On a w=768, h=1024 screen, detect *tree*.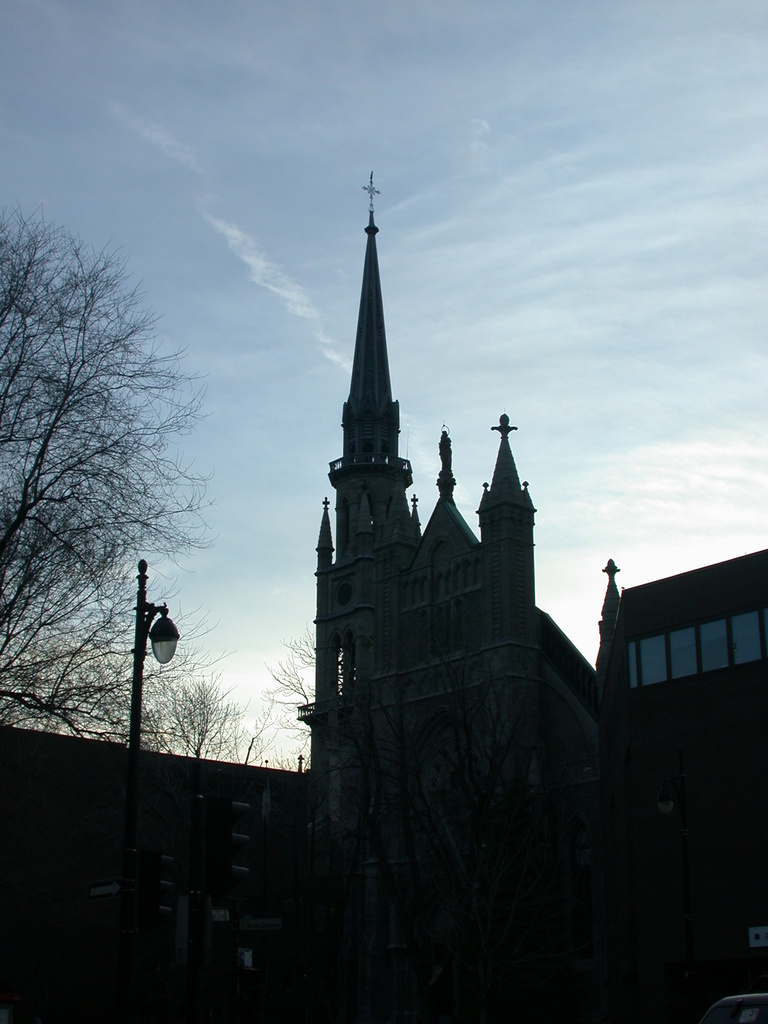
140, 679, 236, 756.
